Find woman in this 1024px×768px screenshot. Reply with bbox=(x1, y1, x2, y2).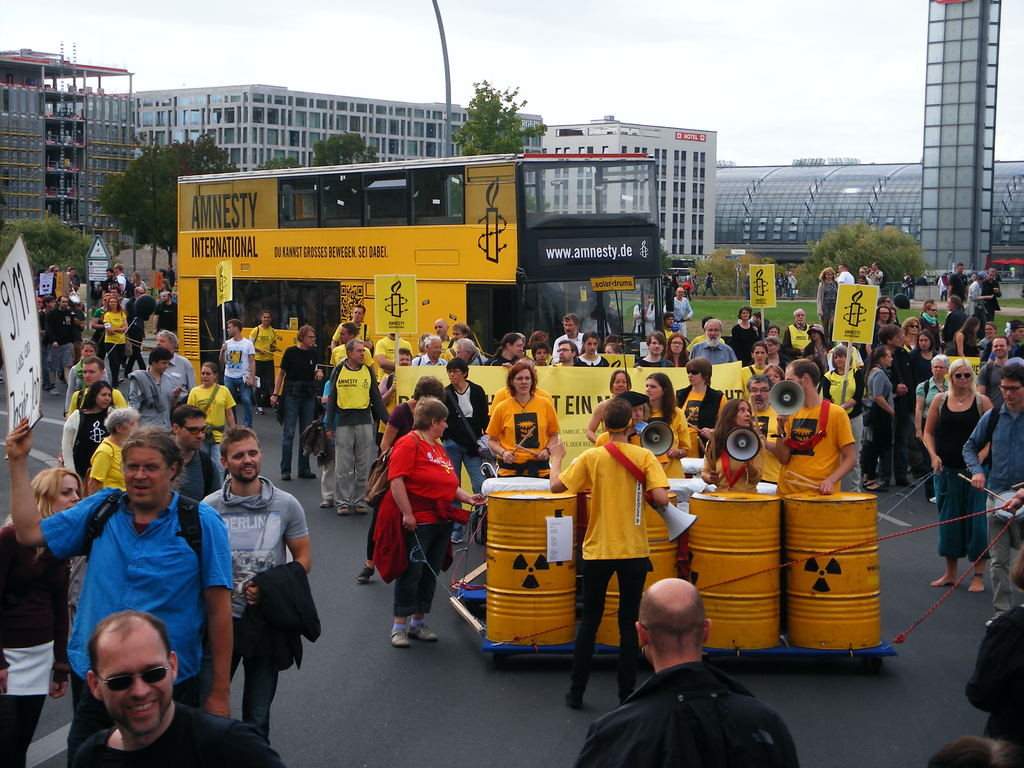
bbox=(744, 342, 767, 378).
